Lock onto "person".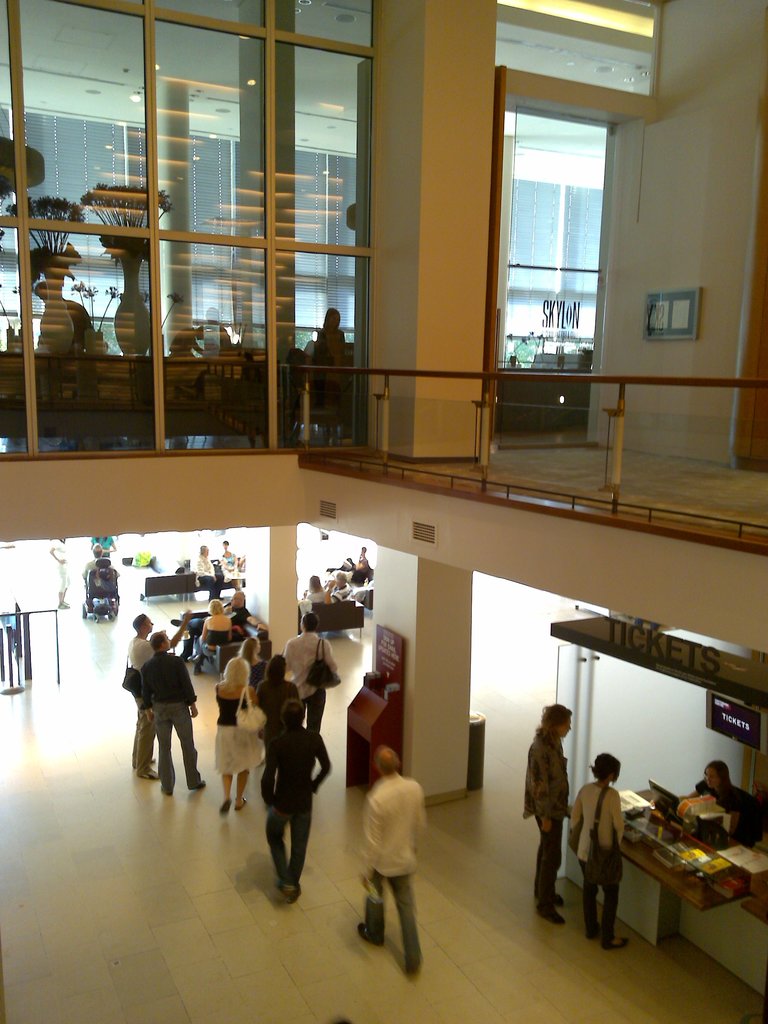
Locked: left=251, top=624, right=286, bottom=669.
